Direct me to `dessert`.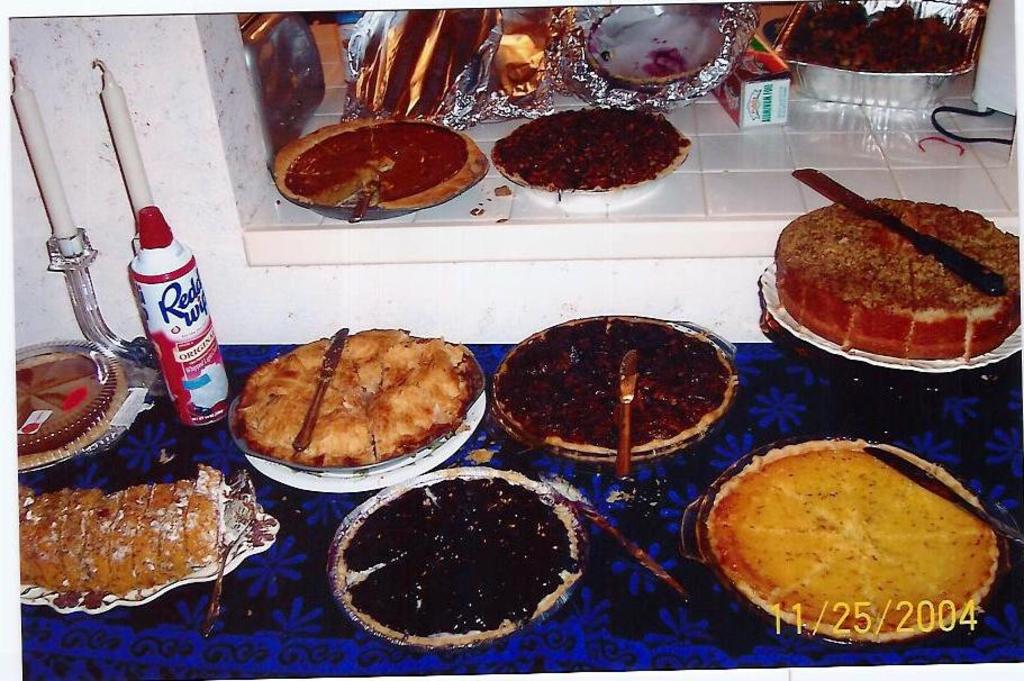
Direction: <box>8,352,124,471</box>.
